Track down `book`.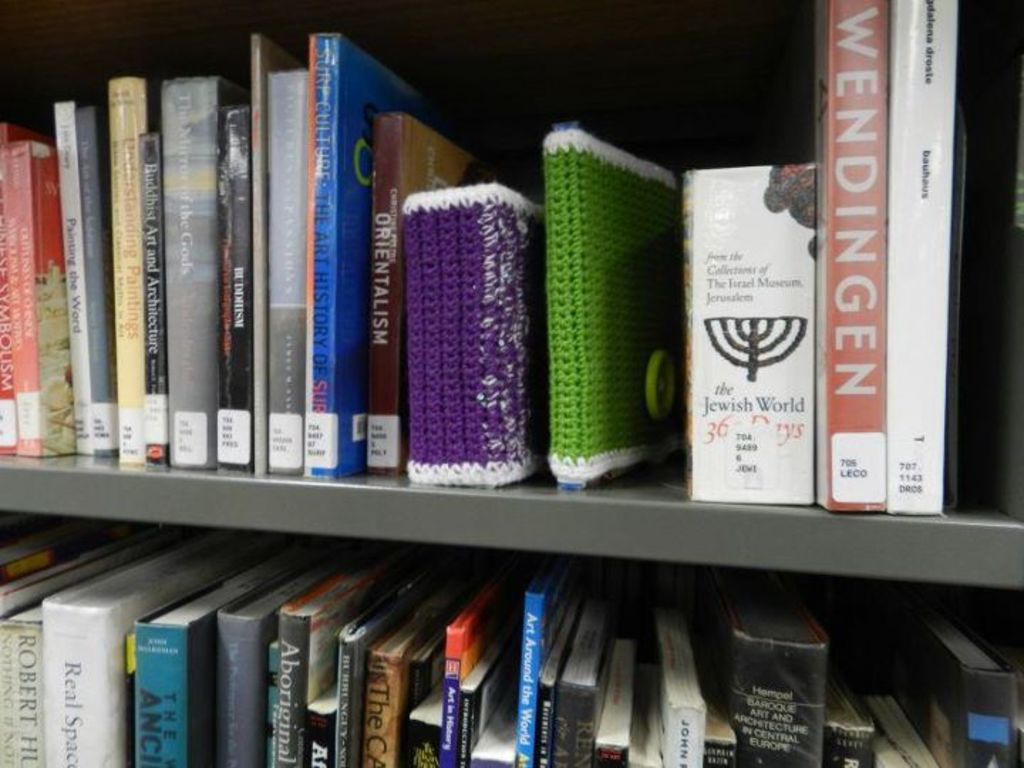
Tracked to <region>366, 114, 492, 476</region>.
